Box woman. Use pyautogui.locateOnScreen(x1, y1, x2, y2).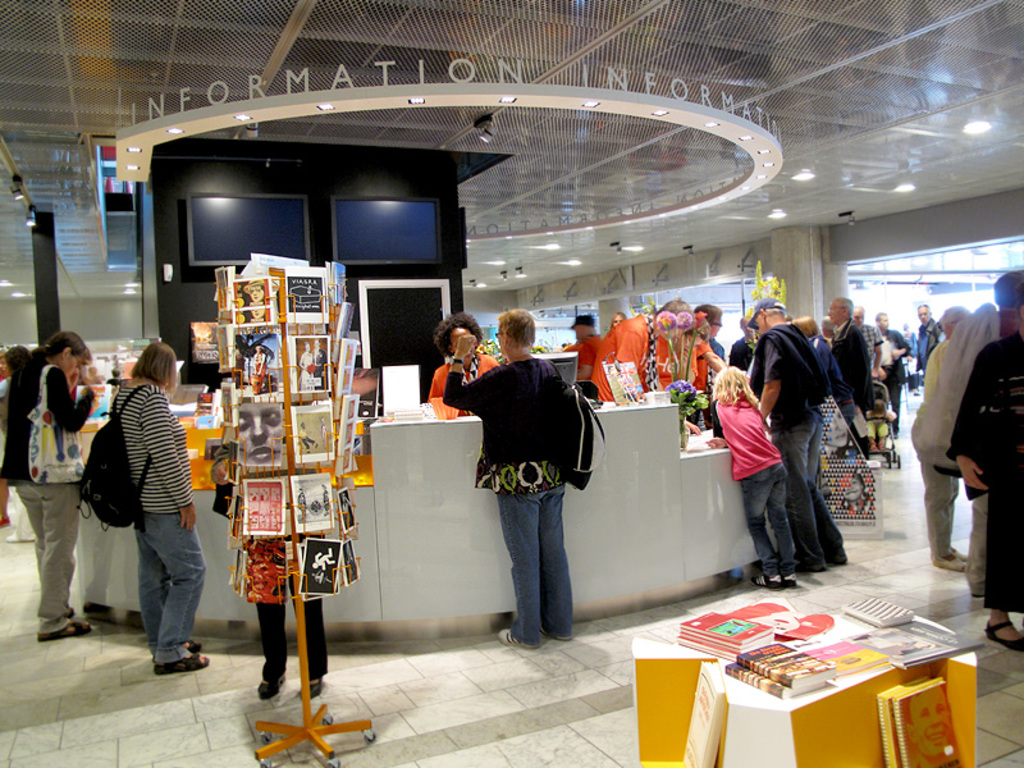
pyautogui.locateOnScreen(426, 310, 503, 425).
